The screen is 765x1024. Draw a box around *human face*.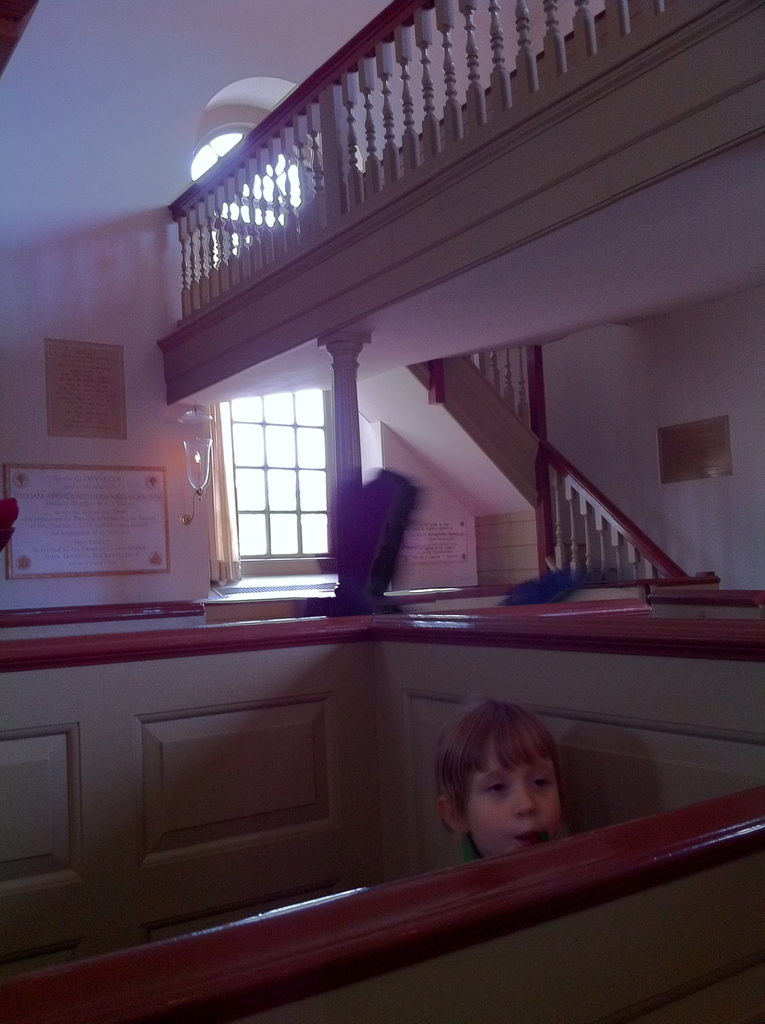
left=474, top=752, right=562, bottom=855.
